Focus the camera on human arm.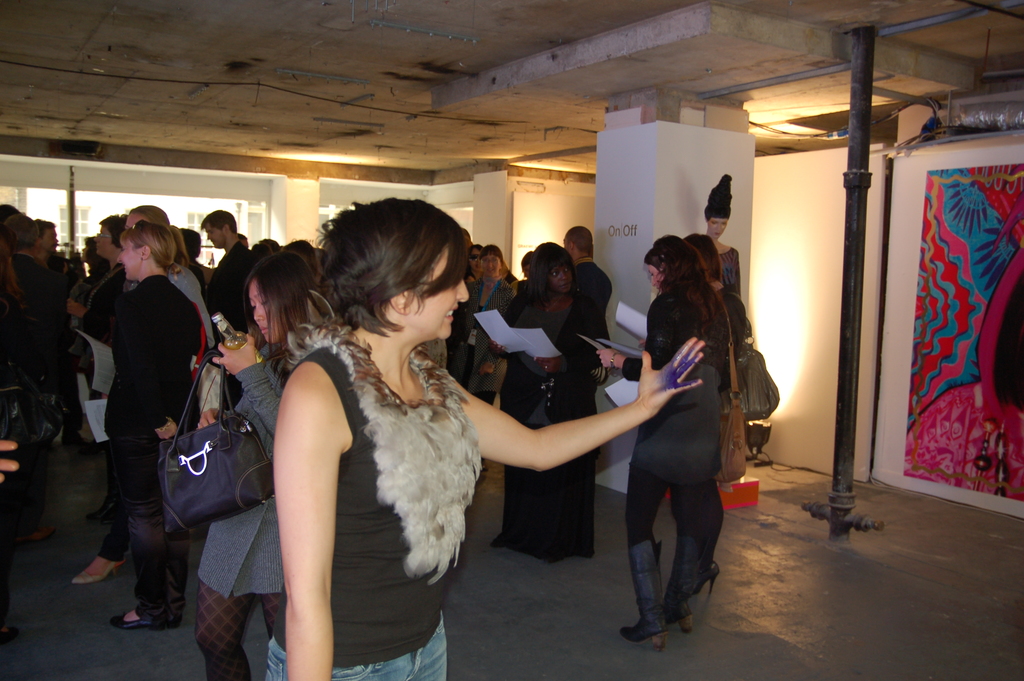
Focus region: {"left": 0, "top": 432, "right": 22, "bottom": 489}.
